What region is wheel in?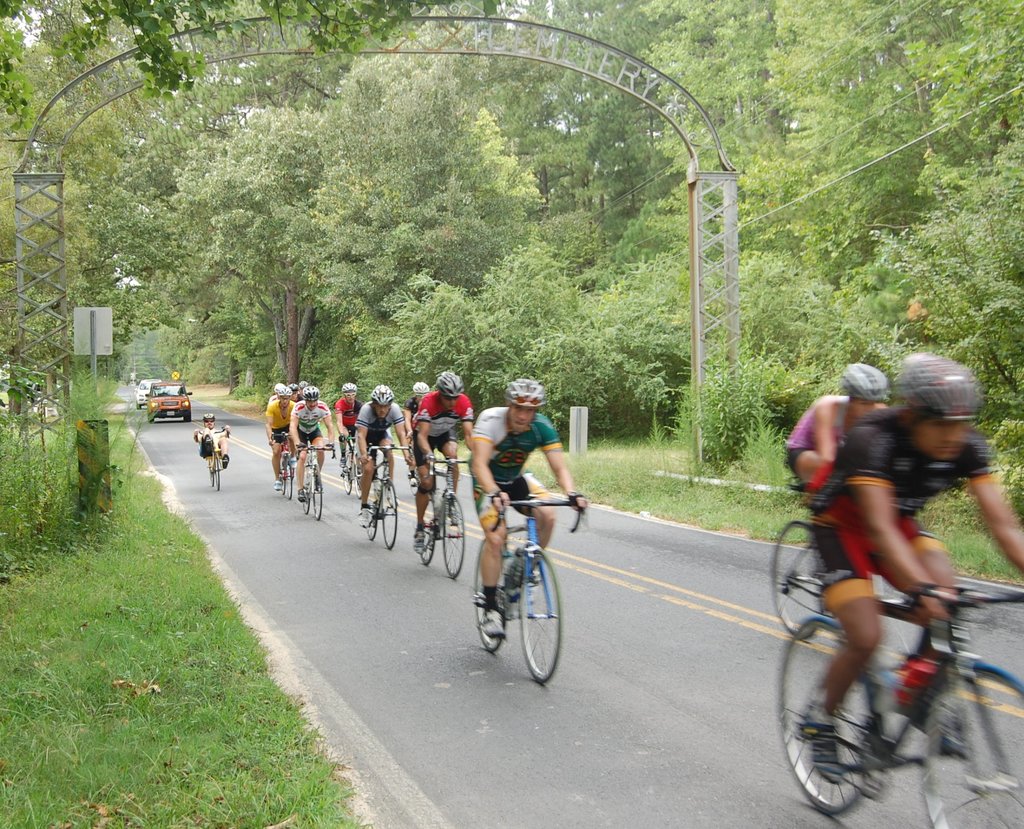
bbox=[364, 503, 376, 541].
